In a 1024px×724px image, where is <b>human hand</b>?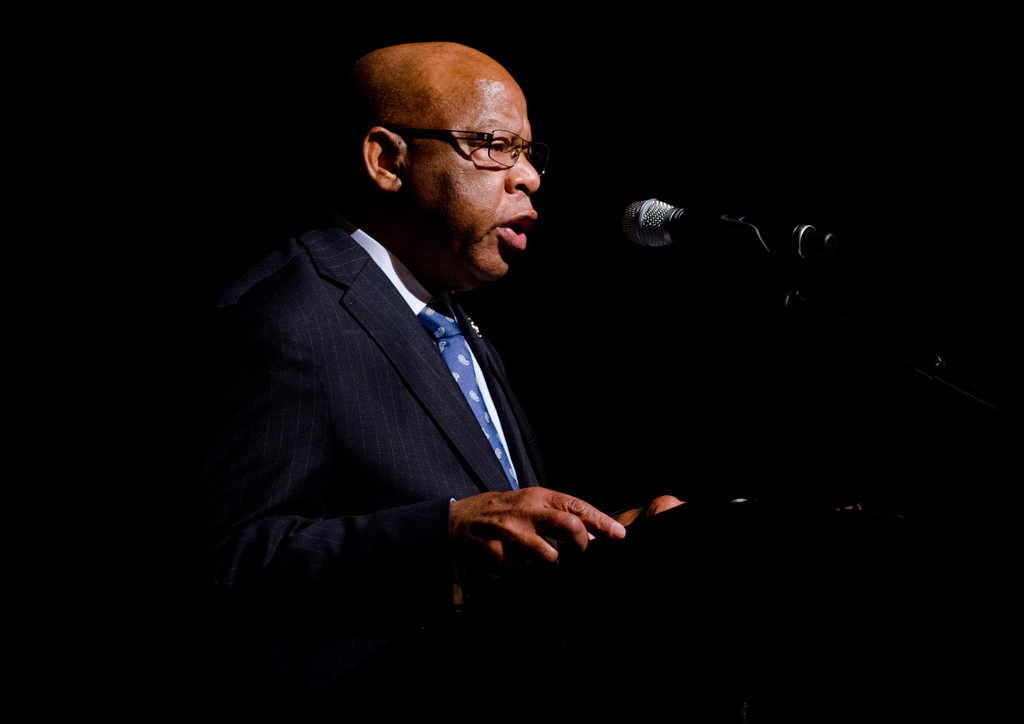
left=615, top=494, right=694, bottom=531.
